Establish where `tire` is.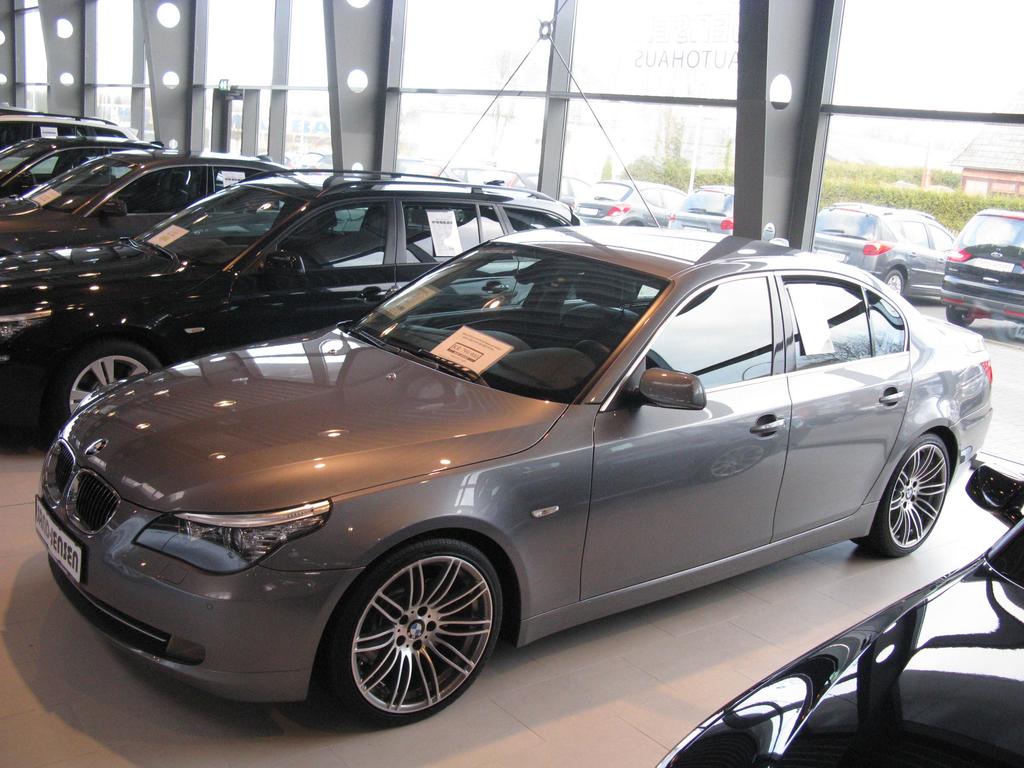
Established at bbox=(944, 299, 972, 326).
